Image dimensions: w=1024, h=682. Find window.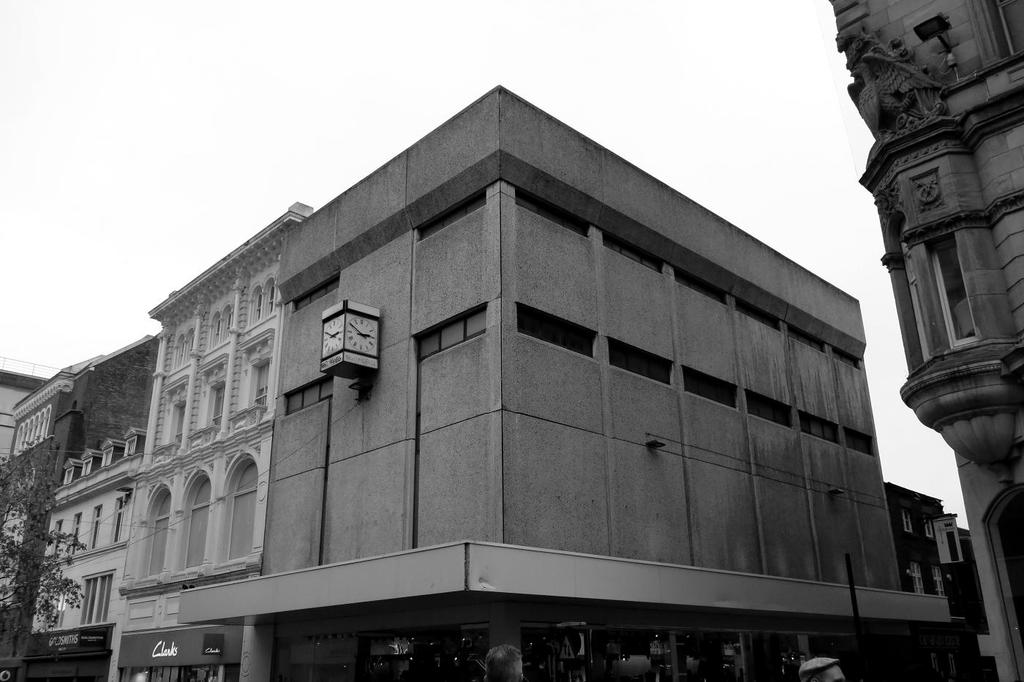
(77, 577, 108, 622).
